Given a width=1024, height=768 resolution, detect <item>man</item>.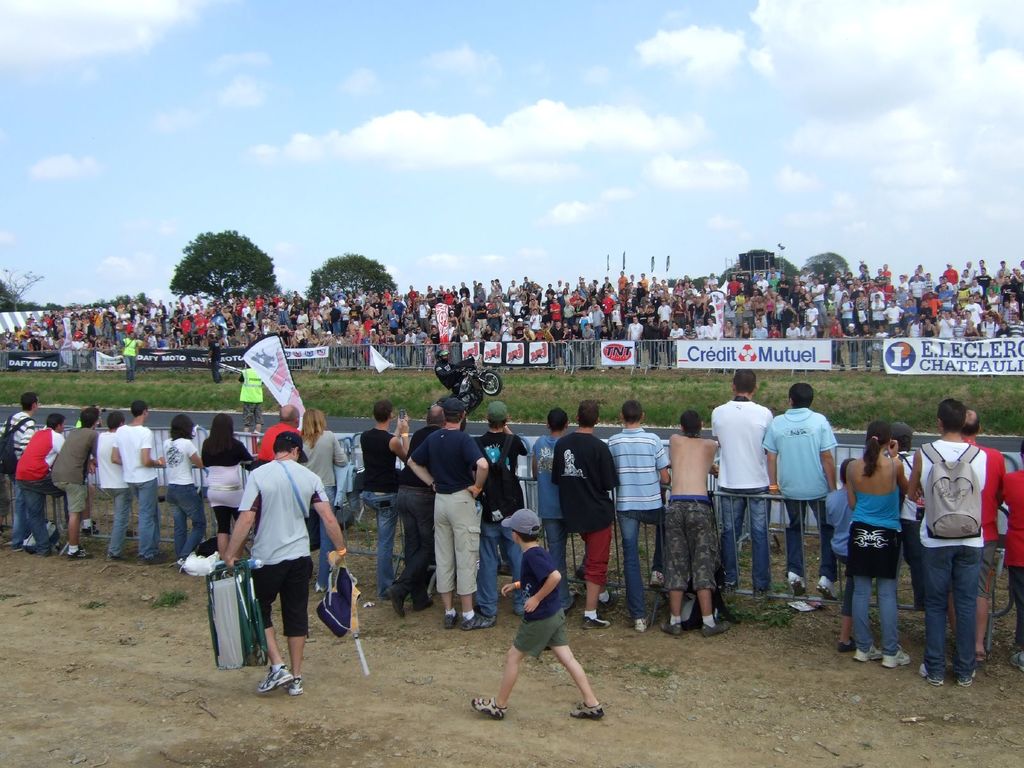
175,319,179,331.
